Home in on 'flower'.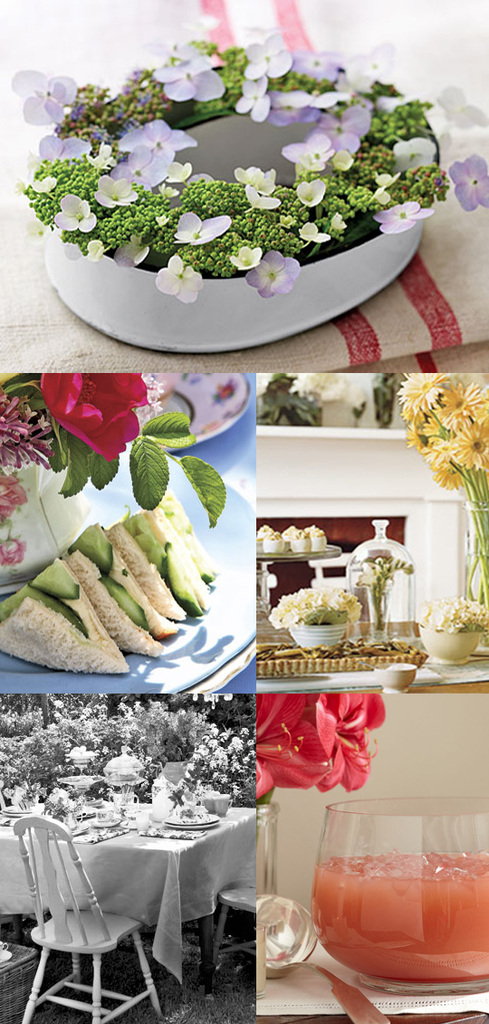
Homed in at box(296, 222, 328, 249).
